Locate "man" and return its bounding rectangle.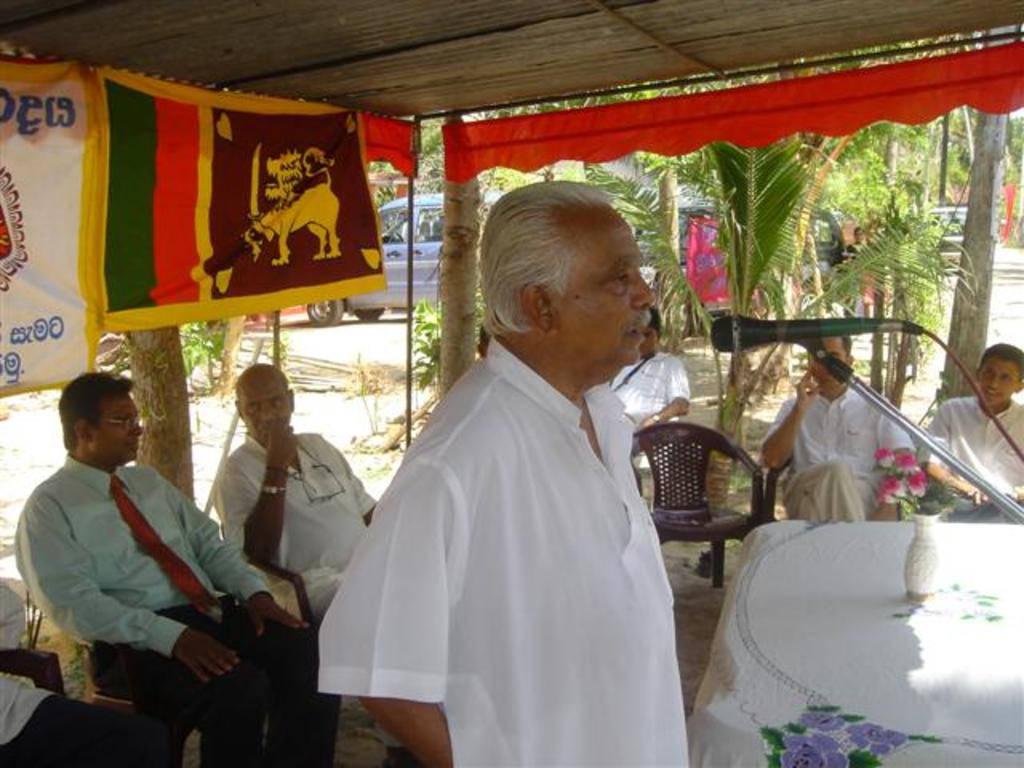
(left=760, top=334, right=915, bottom=523).
